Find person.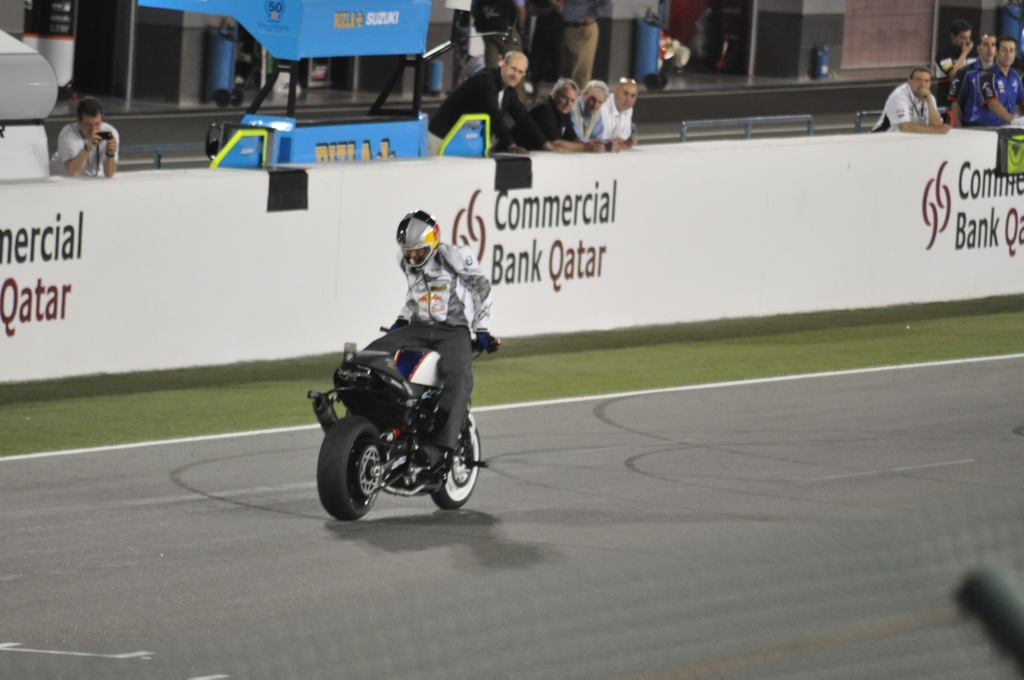
[x1=328, y1=213, x2=500, y2=494].
